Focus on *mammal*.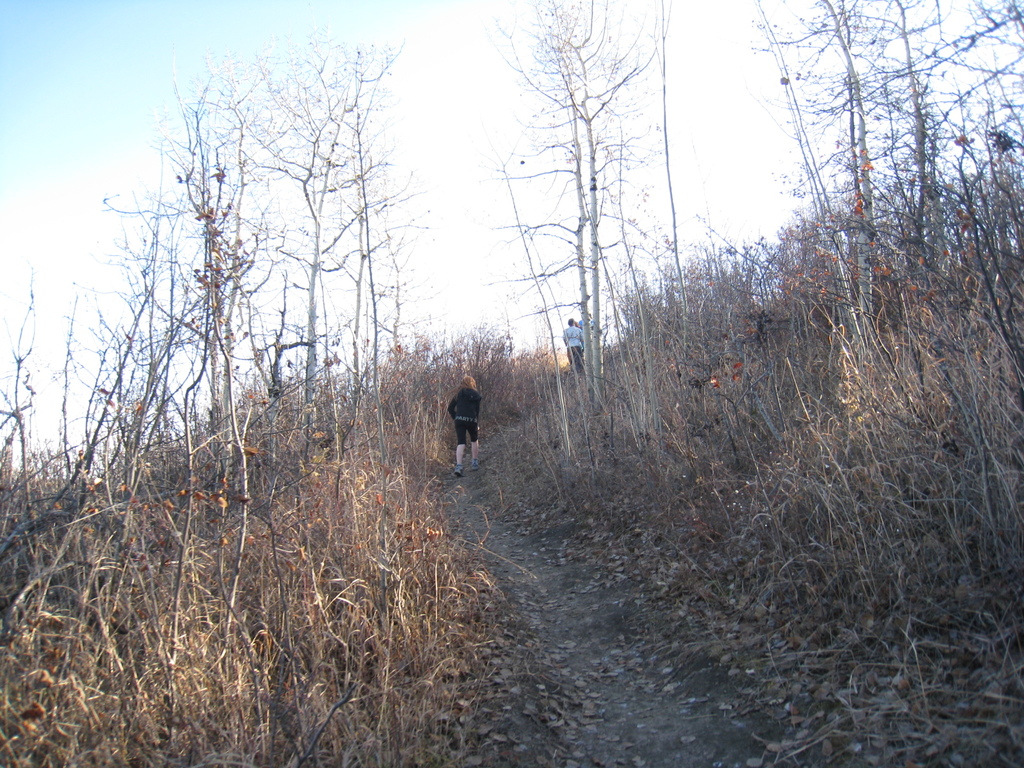
Focused at left=449, top=376, right=479, bottom=476.
